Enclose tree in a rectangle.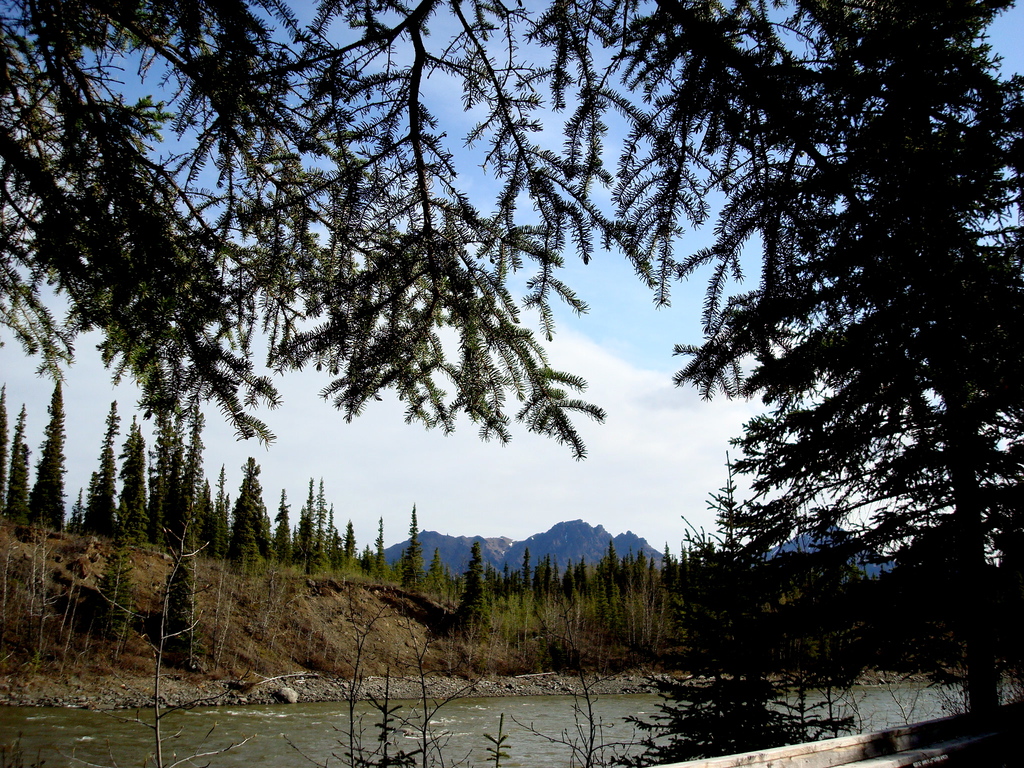
box(116, 407, 154, 547).
